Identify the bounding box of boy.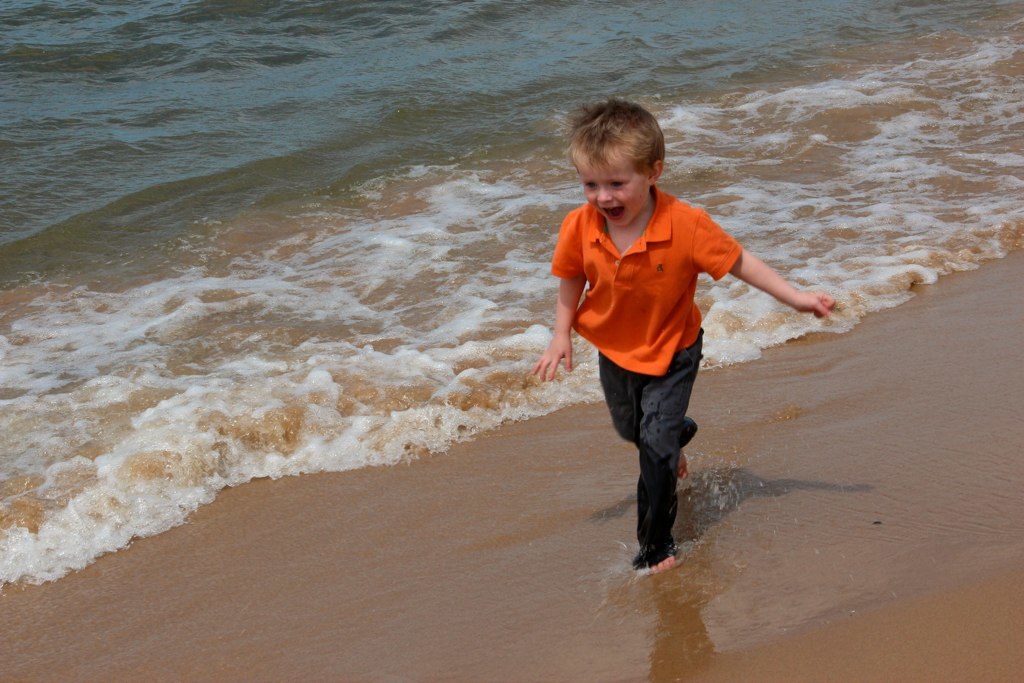
537/110/811/559.
